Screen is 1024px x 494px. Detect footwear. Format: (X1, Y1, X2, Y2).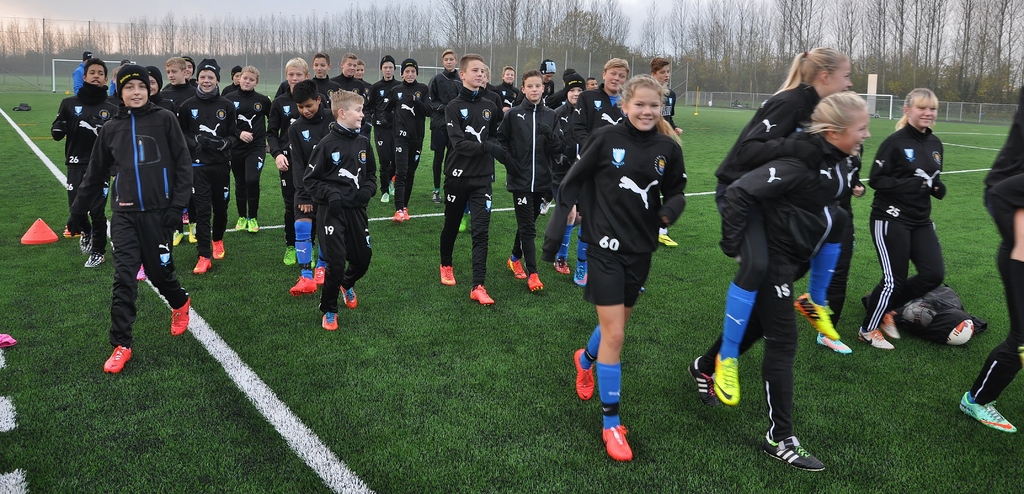
(181, 213, 193, 223).
